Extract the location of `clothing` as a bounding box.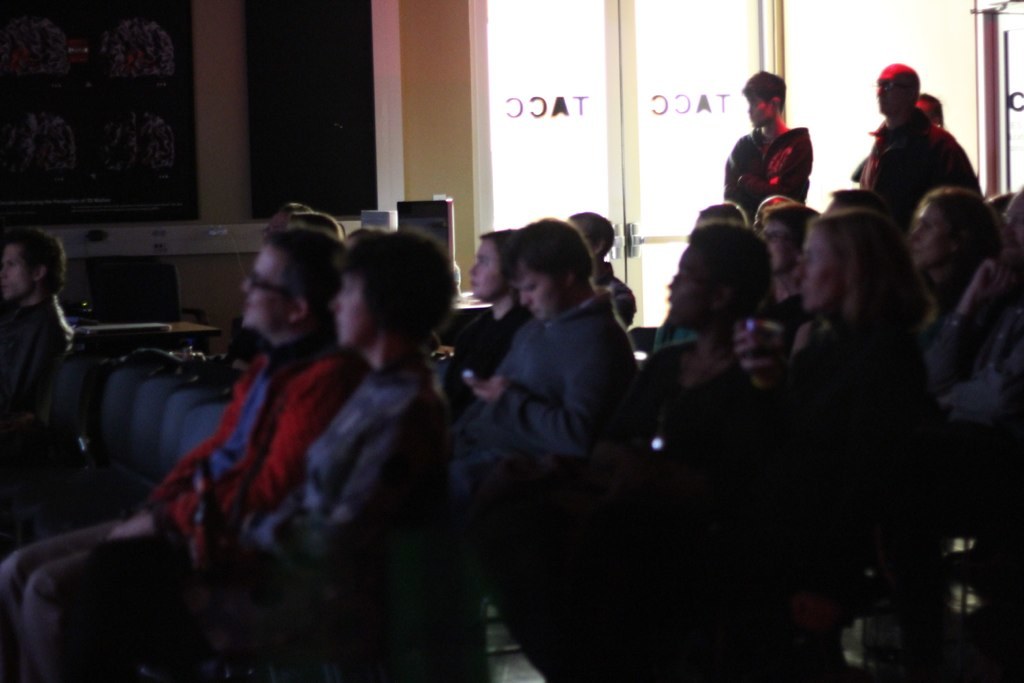
935:255:1004:419.
